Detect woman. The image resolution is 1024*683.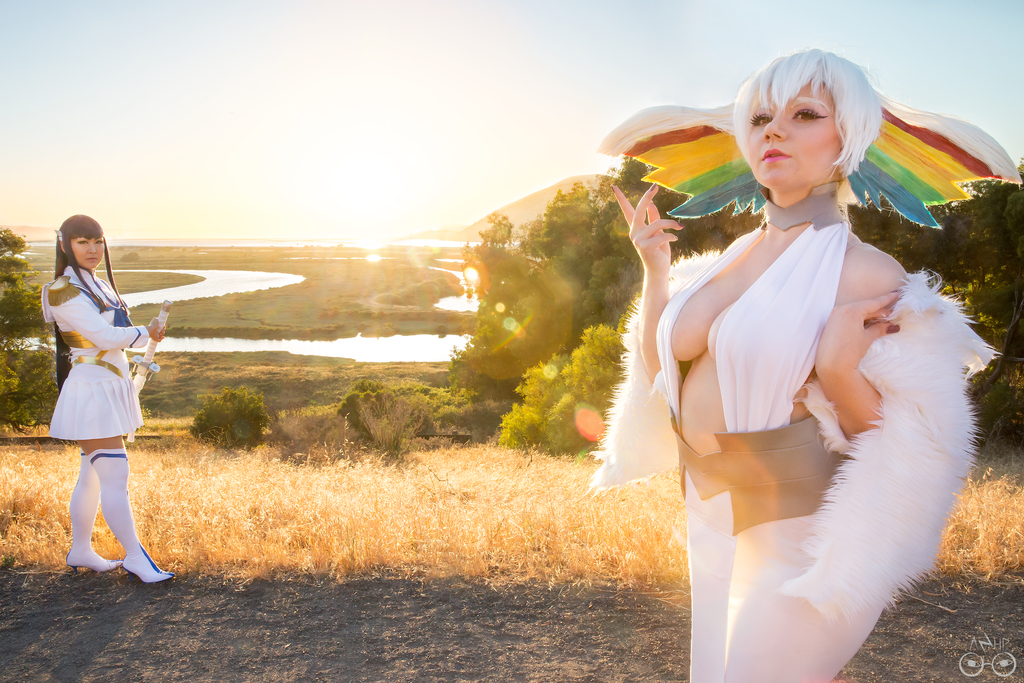
614,41,993,665.
